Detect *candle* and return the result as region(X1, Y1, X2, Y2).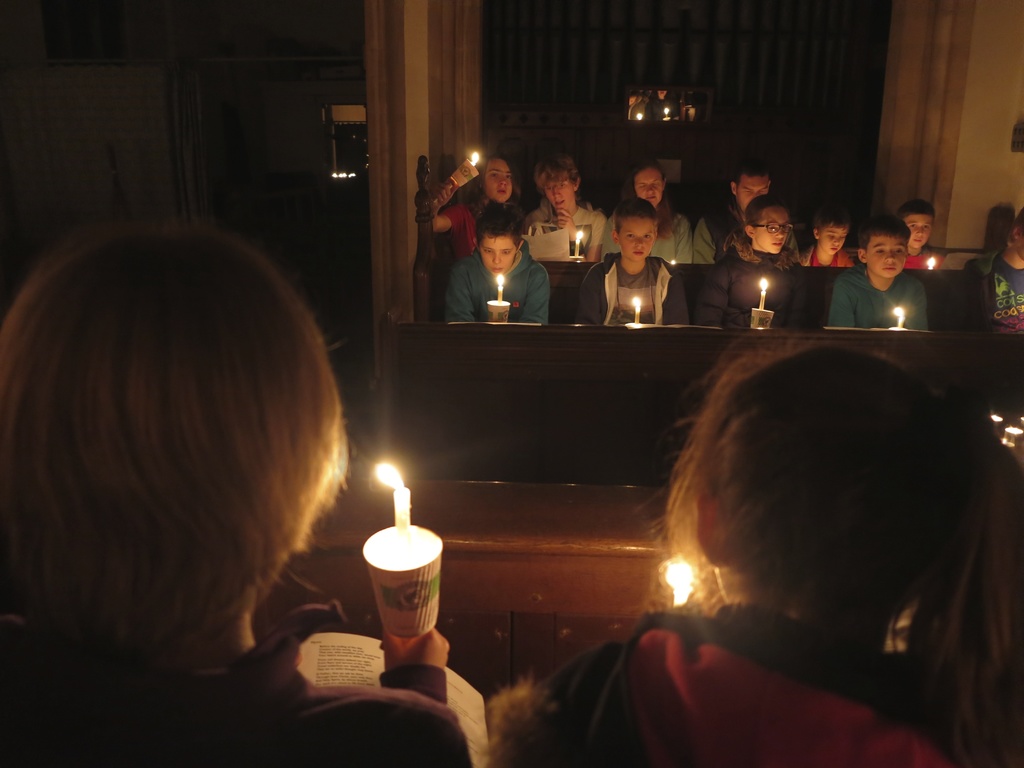
region(758, 277, 770, 307).
